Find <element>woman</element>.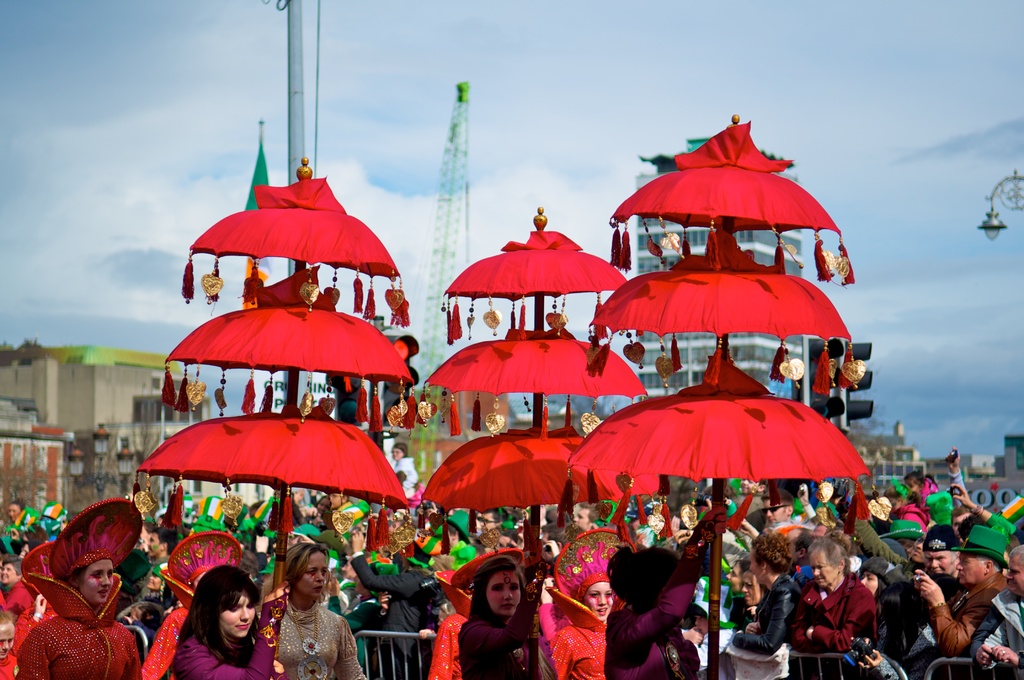
548 579 614 678.
